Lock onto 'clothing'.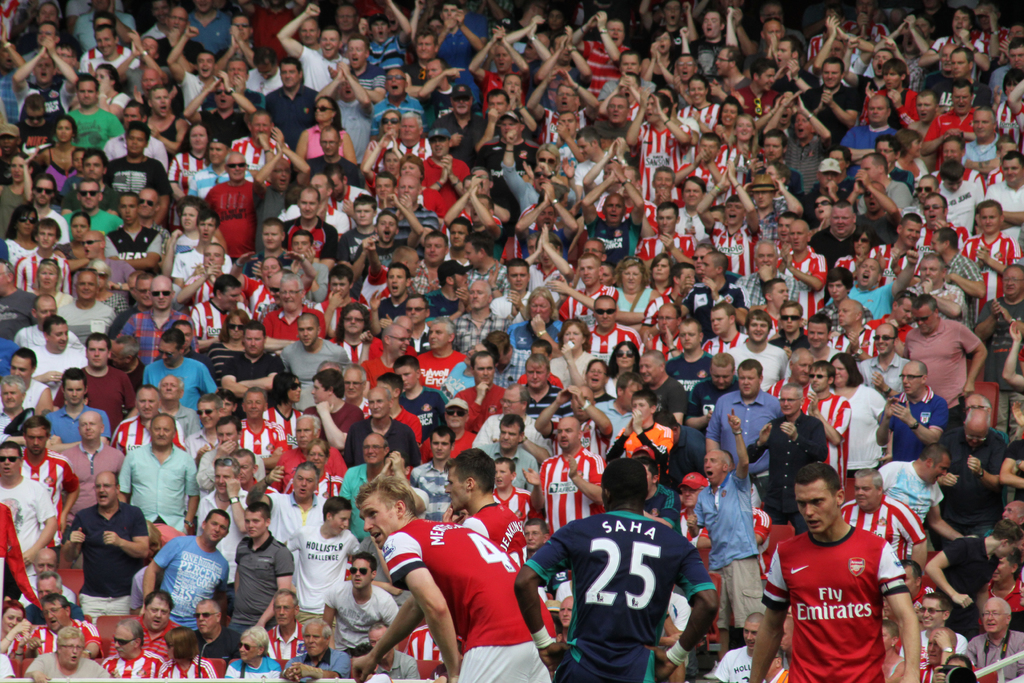
Locked: select_region(168, 666, 218, 680).
